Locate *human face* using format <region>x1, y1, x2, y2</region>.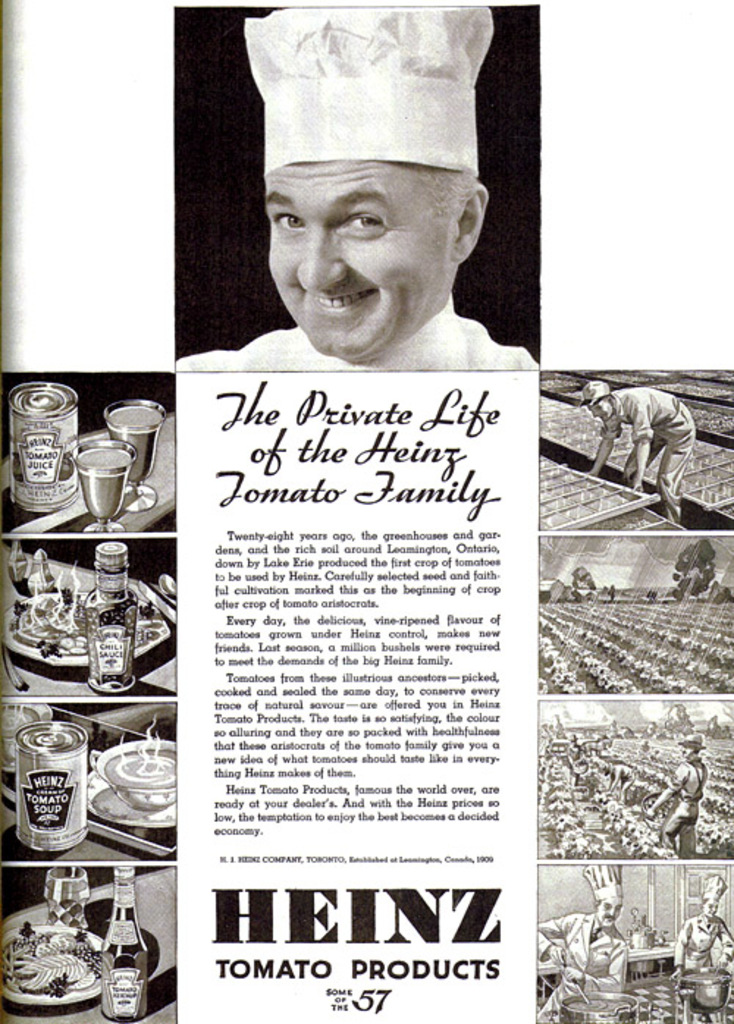
<region>586, 399, 617, 424</region>.
